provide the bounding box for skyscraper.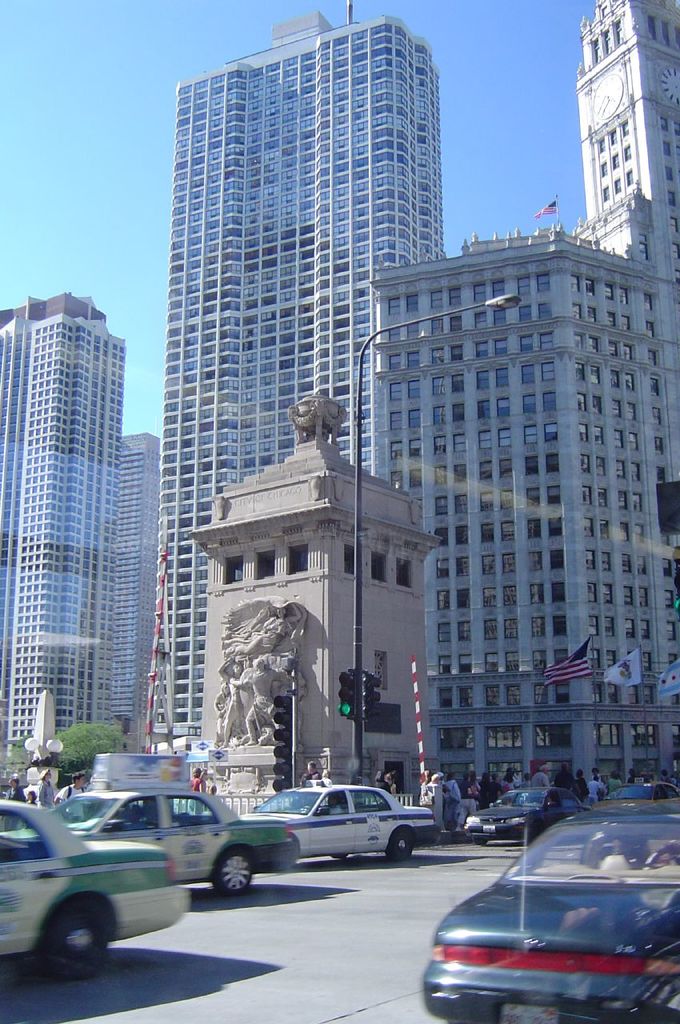
region(373, 218, 679, 772).
